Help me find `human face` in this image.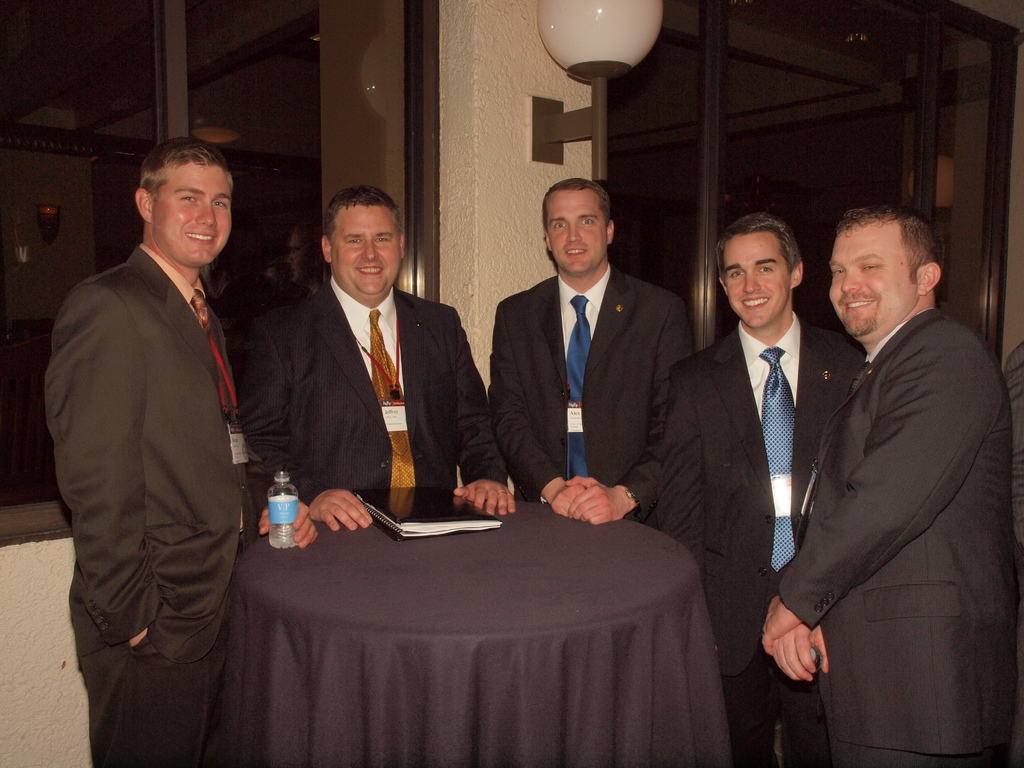
Found it: (333,202,401,291).
